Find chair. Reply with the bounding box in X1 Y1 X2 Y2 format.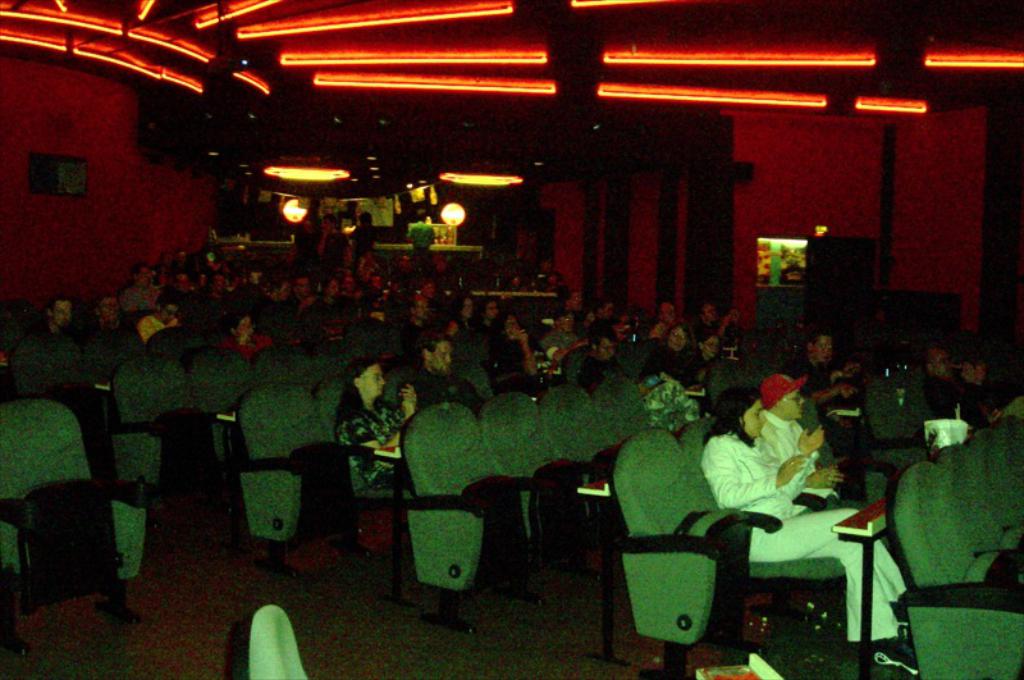
9 334 102 474.
